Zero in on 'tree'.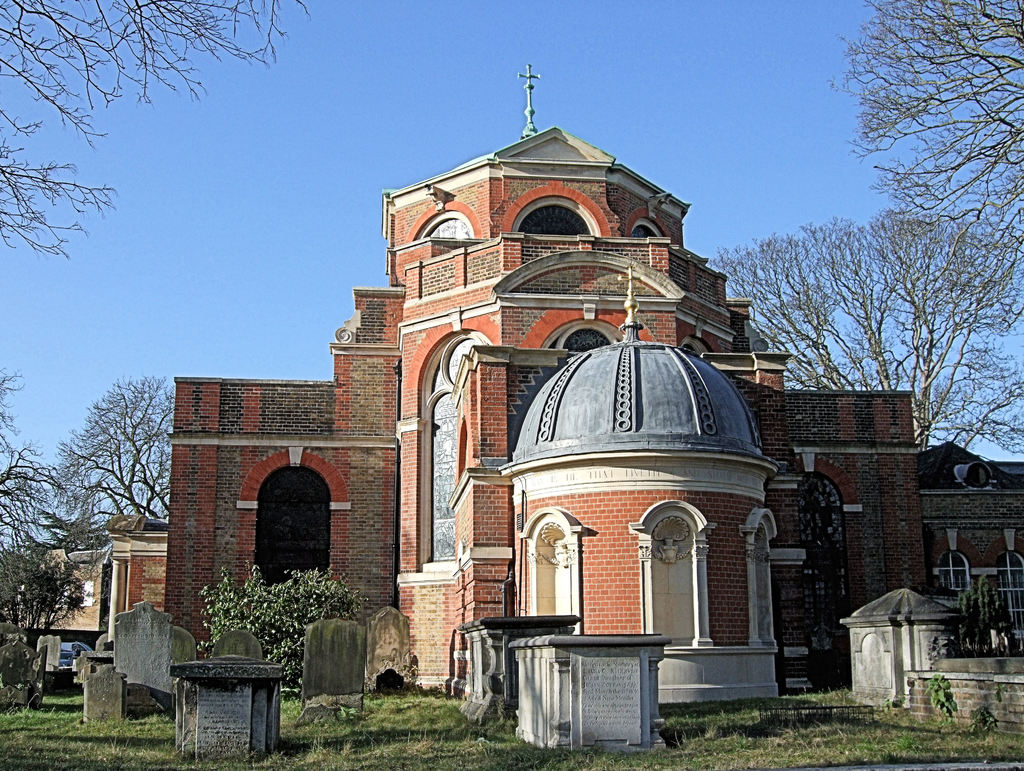
Zeroed in: bbox=[826, 0, 1023, 339].
